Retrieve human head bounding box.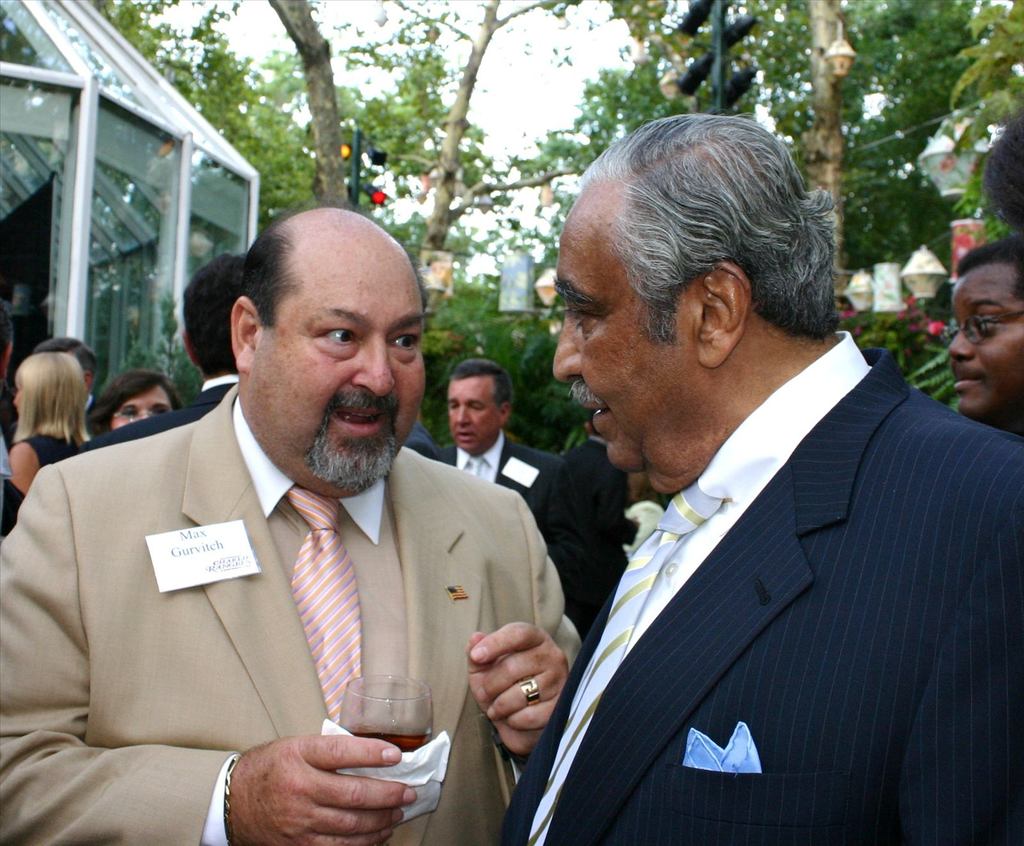
Bounding box: bbox=(0, 304, 15, 384).
